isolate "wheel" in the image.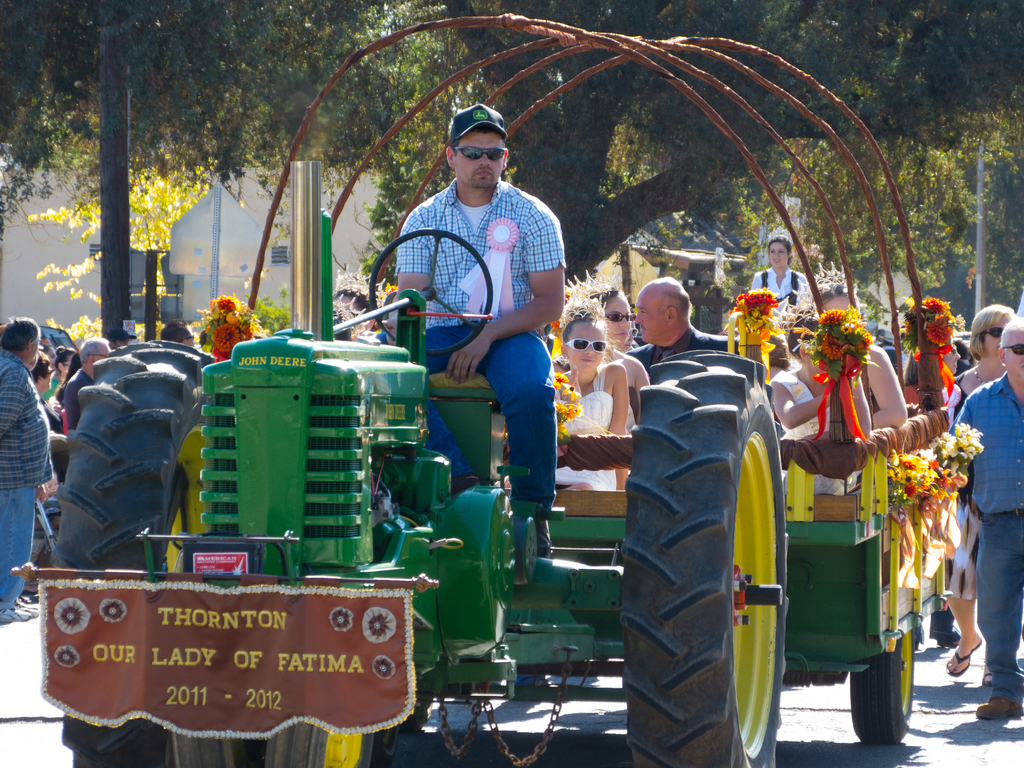
Isolated region: [x1=51, y1=338, x2=225, y2=765].
